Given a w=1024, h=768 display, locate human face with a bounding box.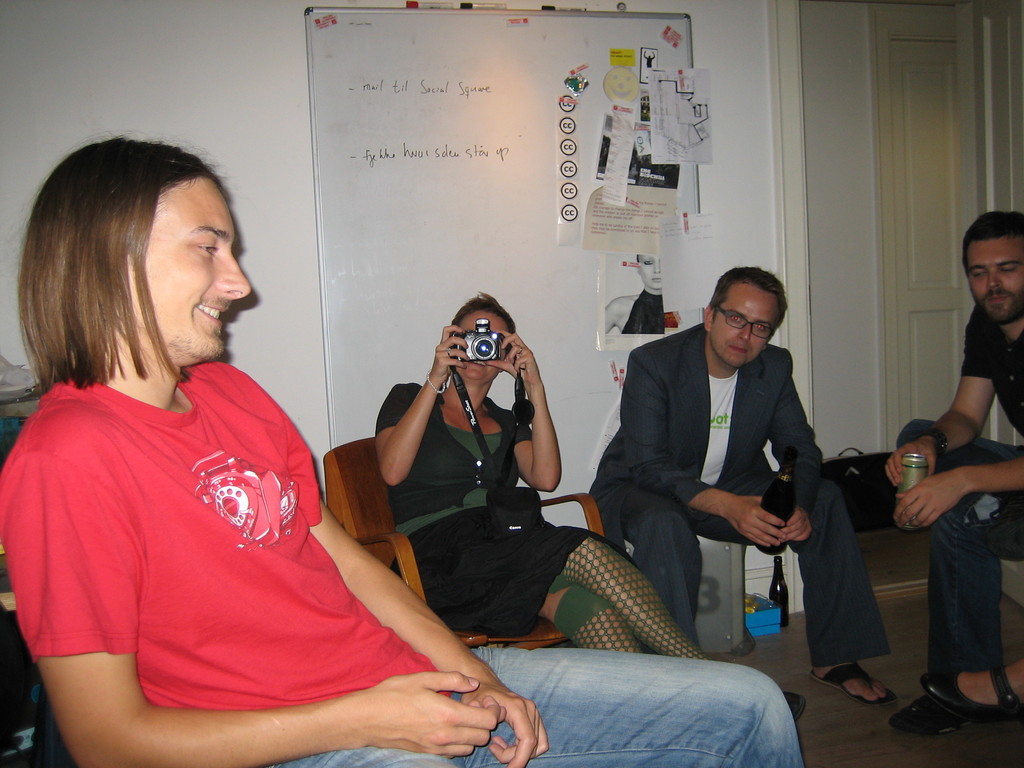
Located: bbox=(967, 234, 1023, 331).
